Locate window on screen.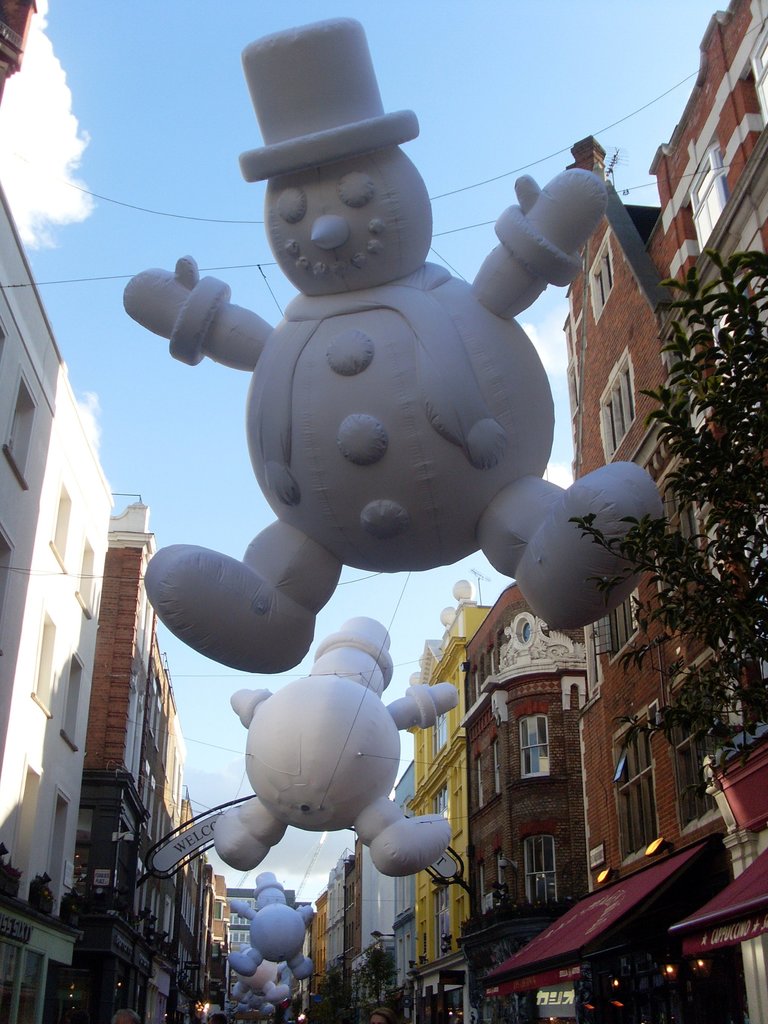
On screen at [596, 347, 639, 461].
